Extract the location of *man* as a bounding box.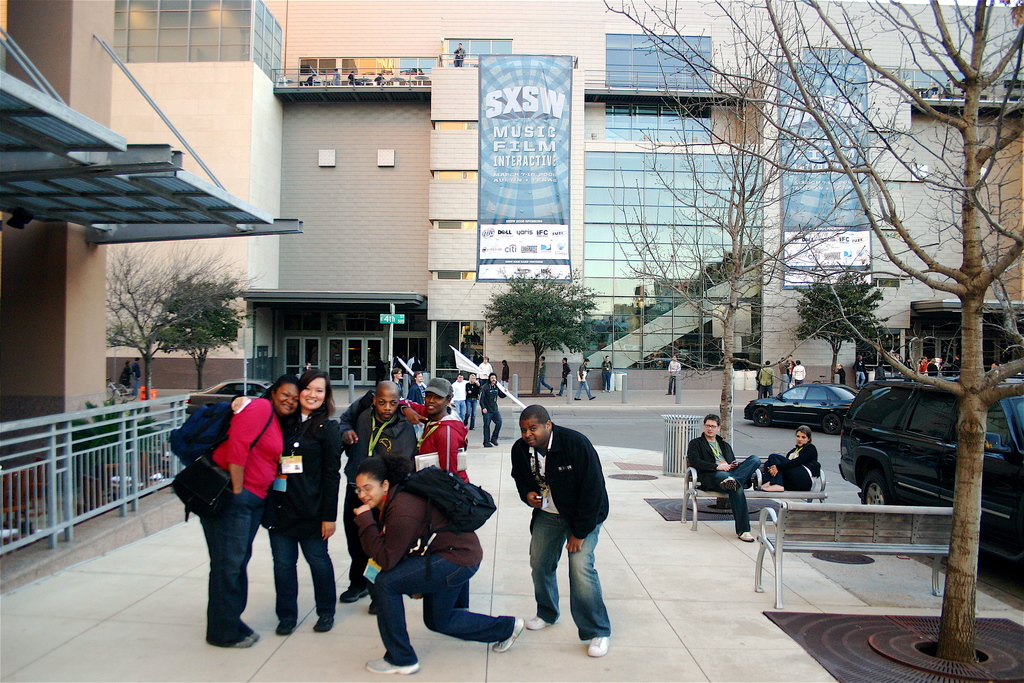
select_region(989, 361, 1002, 369).
